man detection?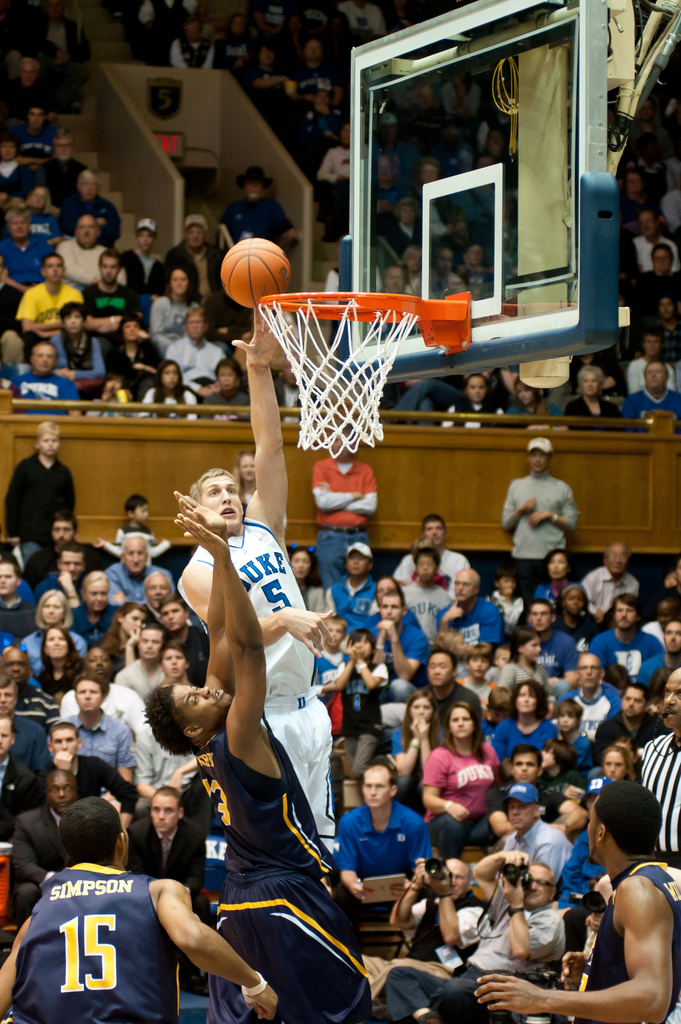
x1=5 y1=715 x2=127 y2=830
